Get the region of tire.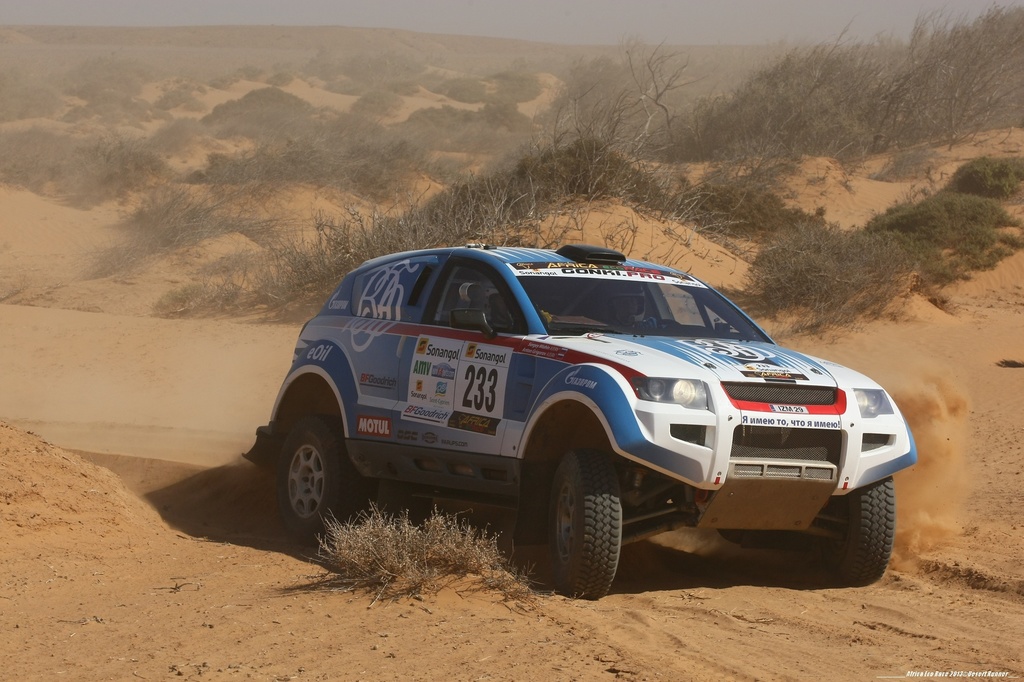
x1=542, y1=445, x2=623, y2=605.
